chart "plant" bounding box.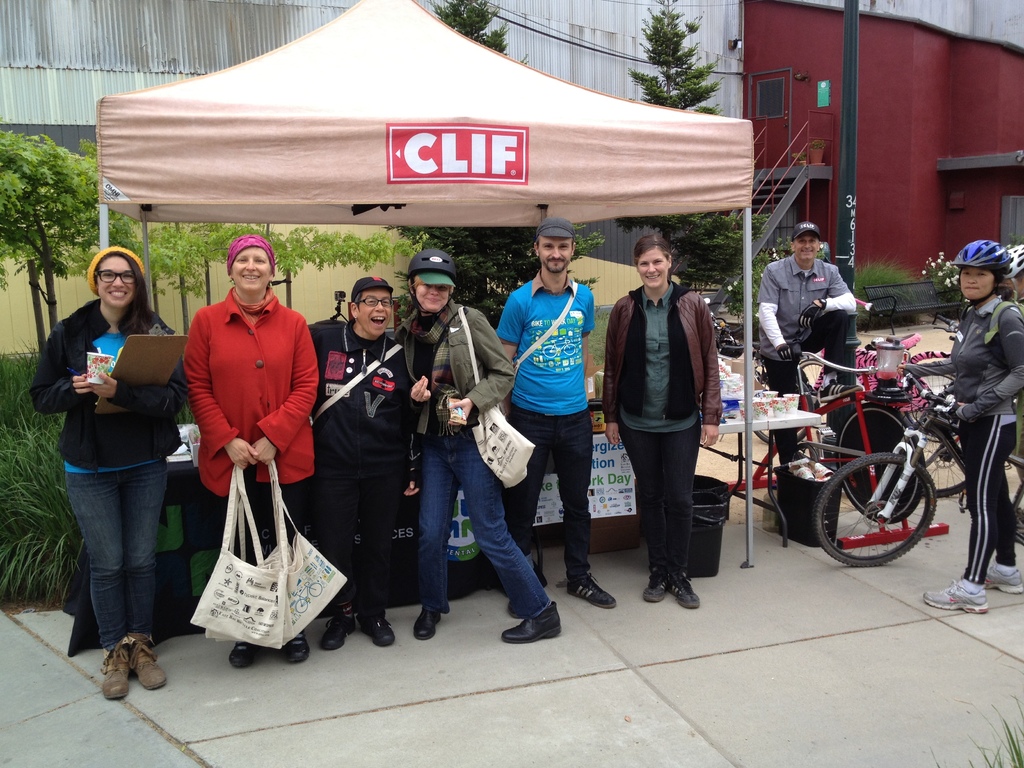
Charted: <bbox>851, 252, 937, 313</bbox>.
